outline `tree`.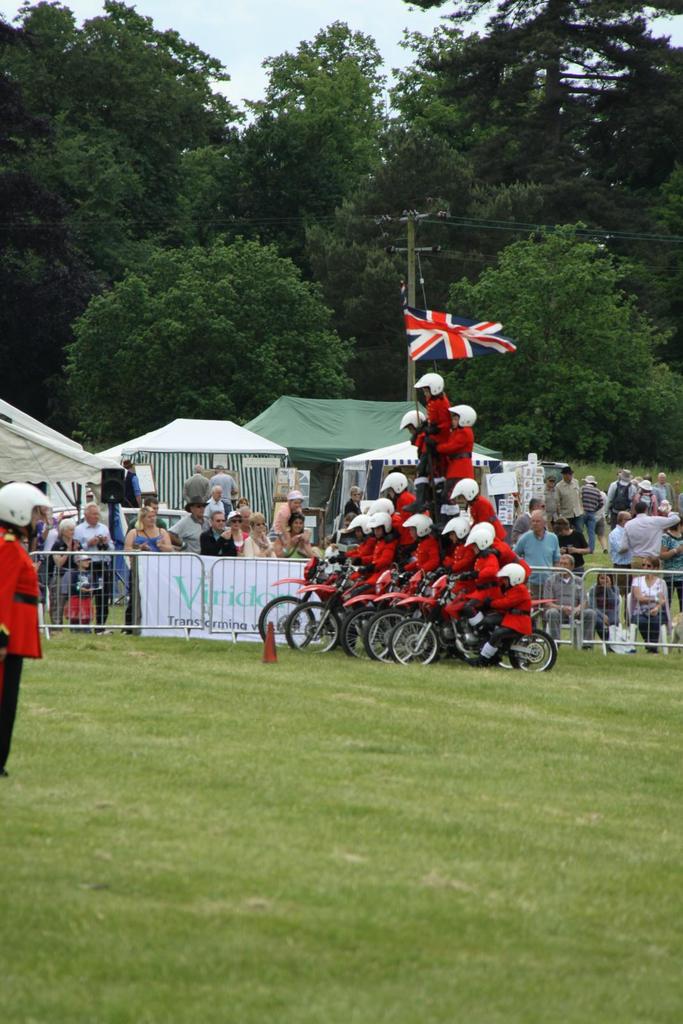
Outline: Rect(34, 216, 402, 412).
